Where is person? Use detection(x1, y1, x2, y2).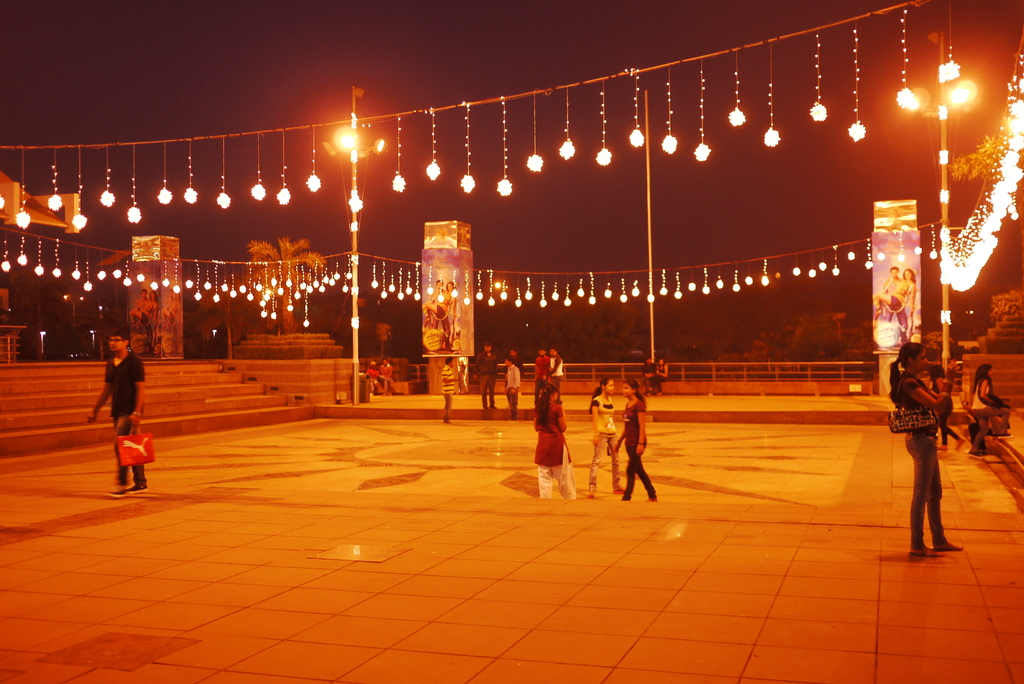
detection(162, 287, 181, 326).
